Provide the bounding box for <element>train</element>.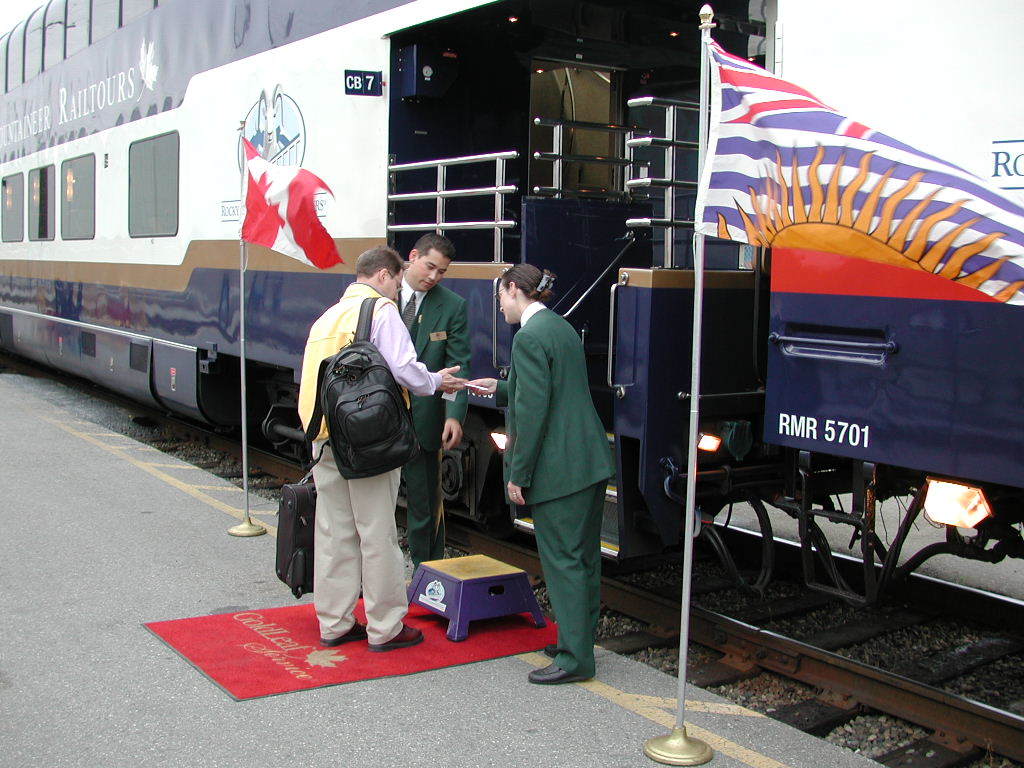
rect(0, 0, 1023, 611).
